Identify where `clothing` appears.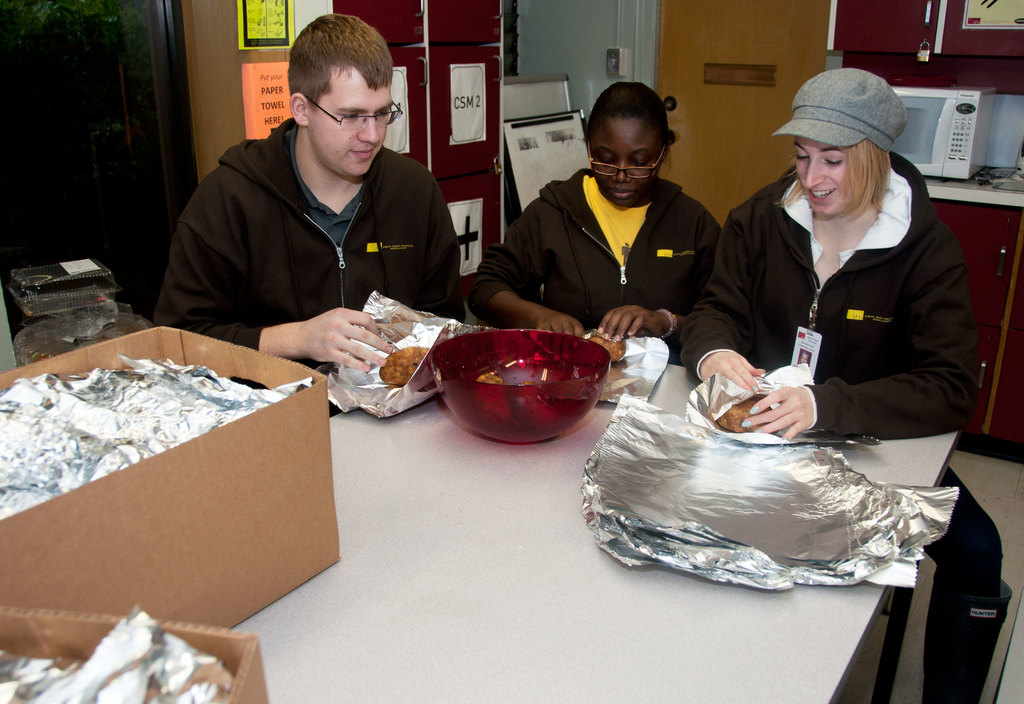
Appears at (left=669, top=160, right=1014, bottom=703).
